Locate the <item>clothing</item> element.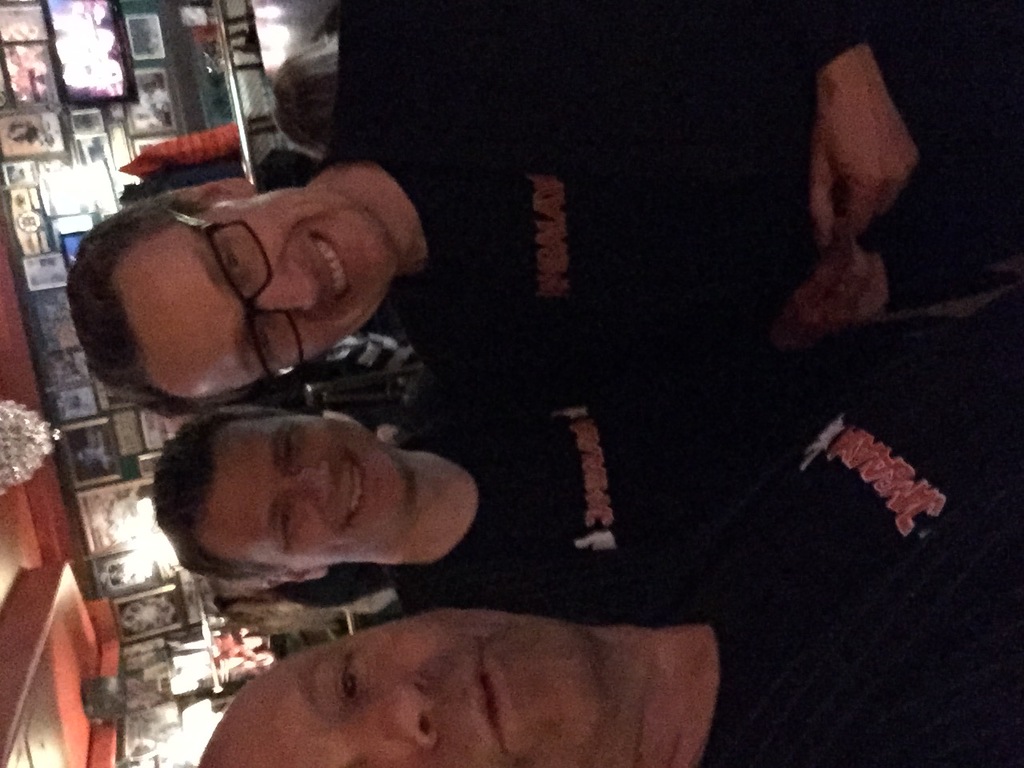
Element bbox: (702,616,1023,767).
